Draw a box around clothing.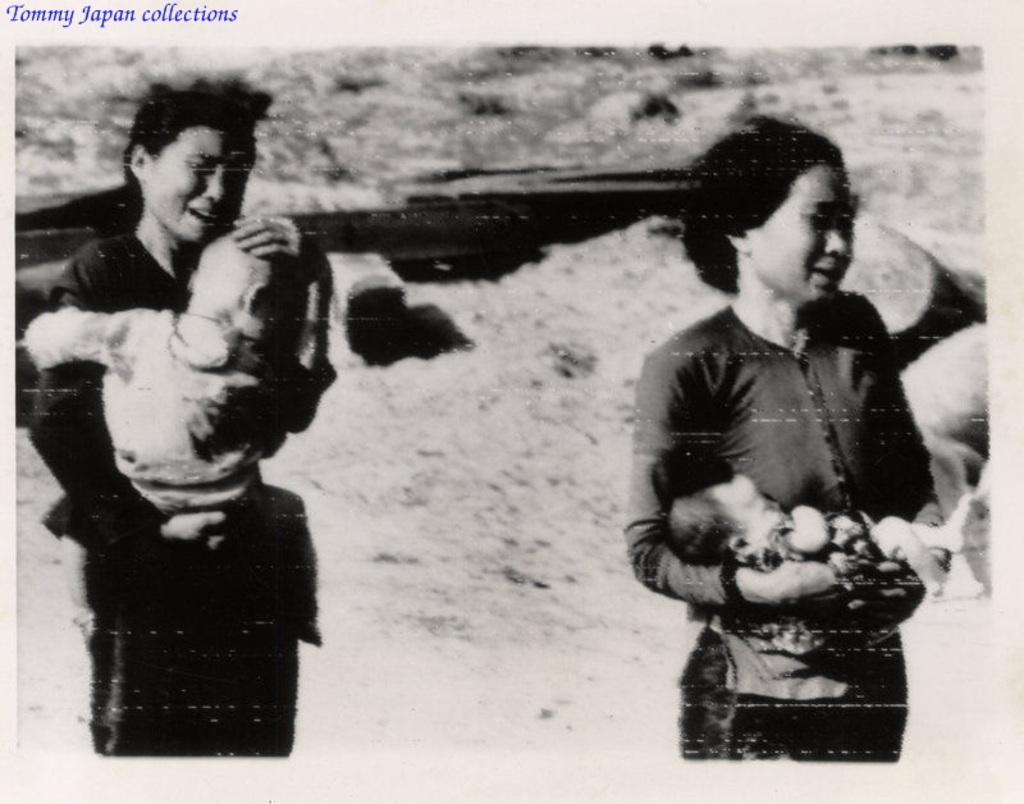
(left=750, top=498, right=954, bottom=654).
